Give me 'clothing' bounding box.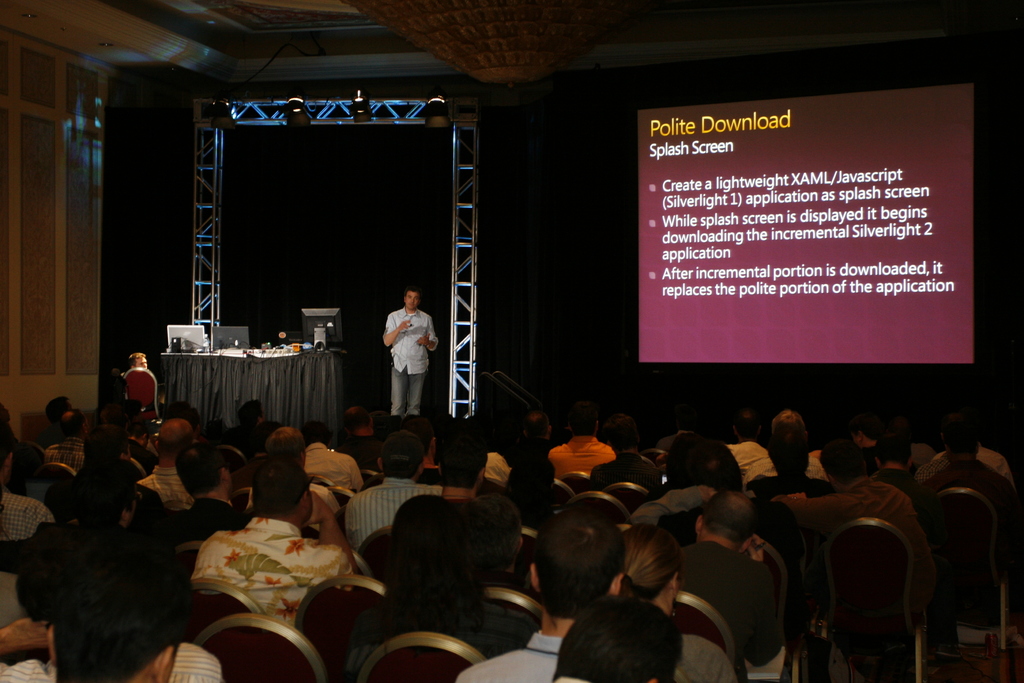
bbox=(378, 297, 441, 414).
